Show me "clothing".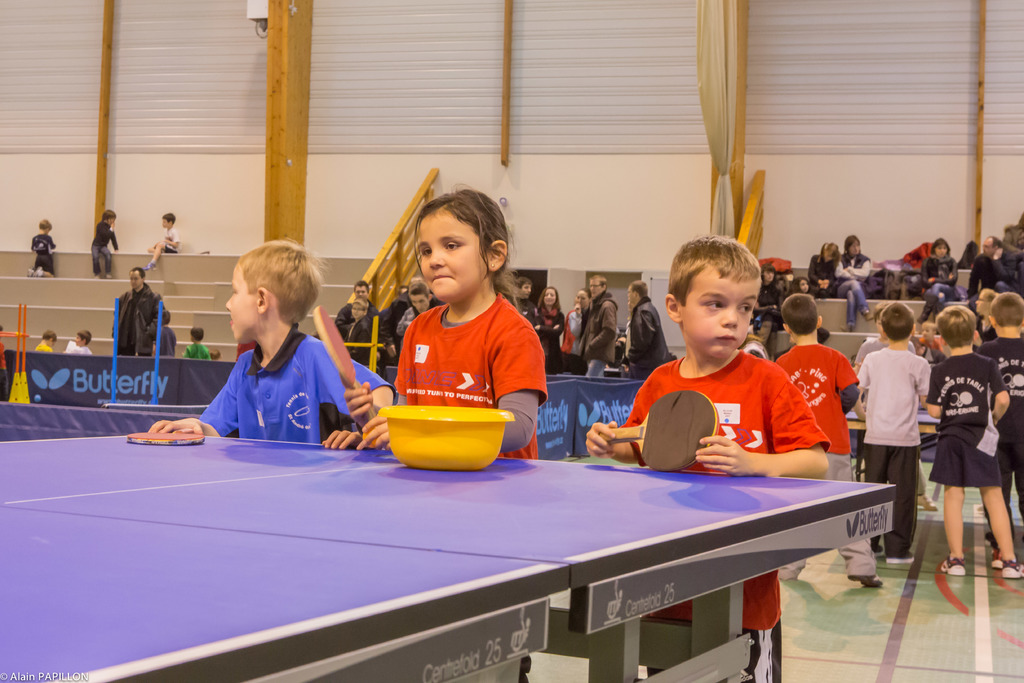
"clothing" is here: rect(561, 305, 583, 373).
